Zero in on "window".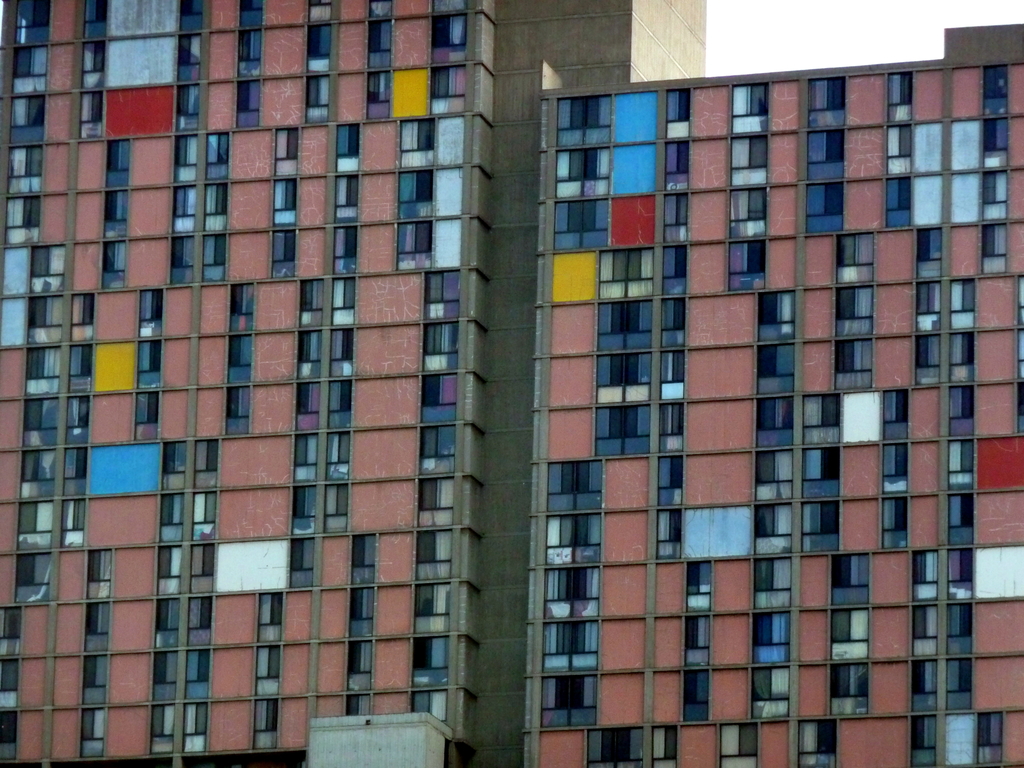
Zeroed in: 716,722,761,767.
